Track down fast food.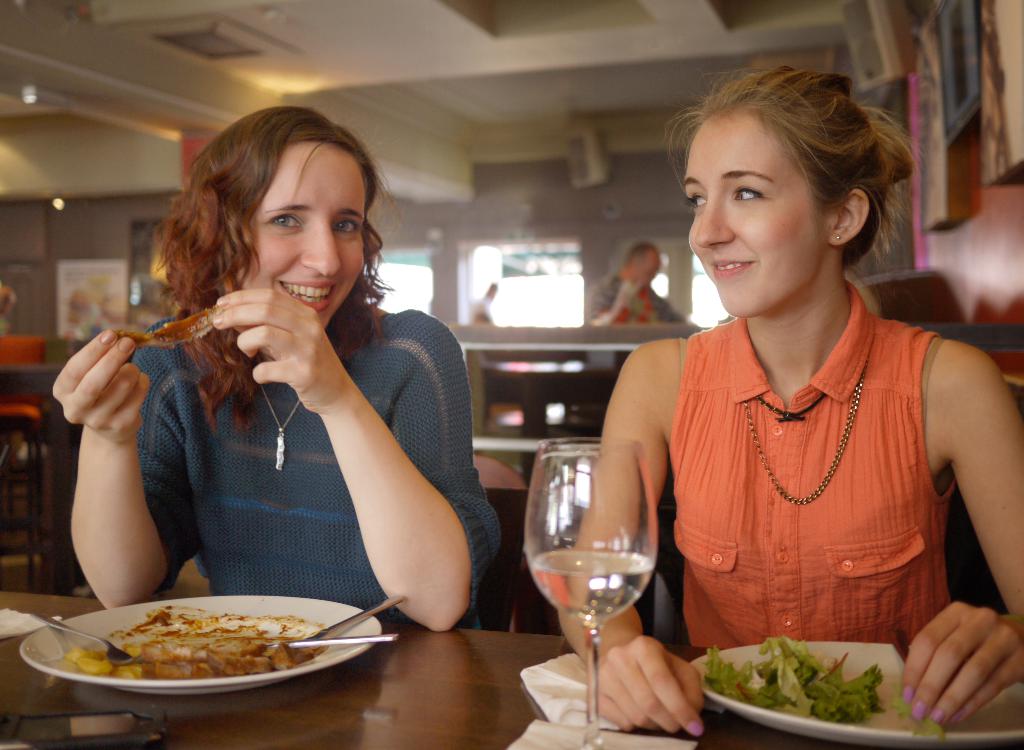
Tracked to 706,637,910,726.
